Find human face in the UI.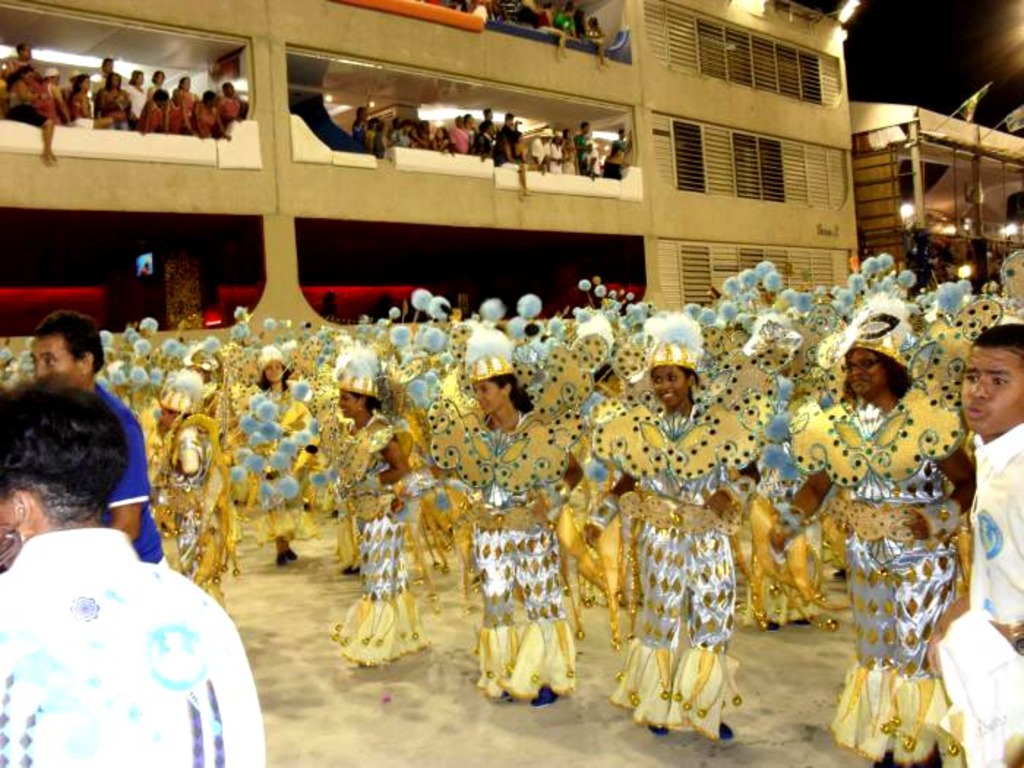
UI element at x1=850 y1=354 x2=885 y2=389.
